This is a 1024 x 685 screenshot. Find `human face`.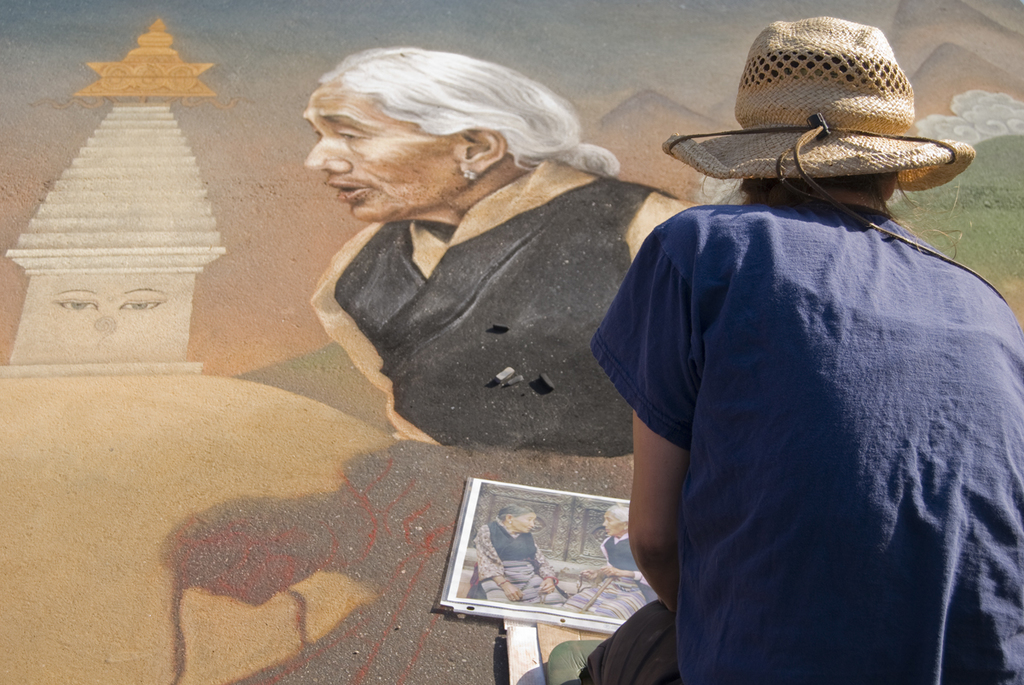
Bounding box: {"left": 305, "top": 89, "right": 464, "bottom": 222}.
